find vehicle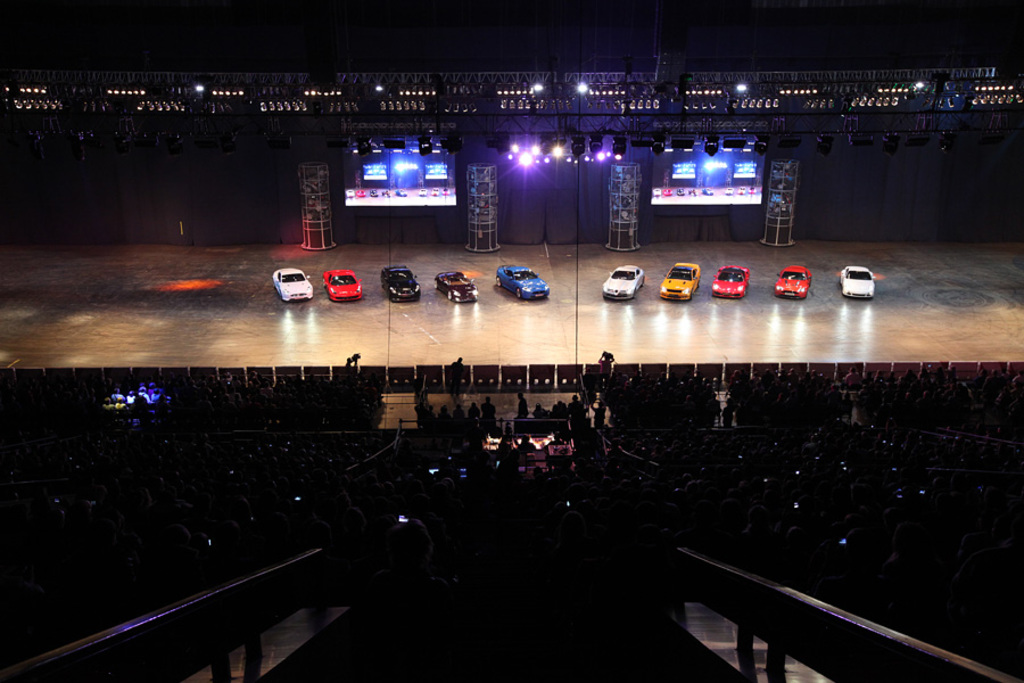
Rect(705, 258, 751, 298)
